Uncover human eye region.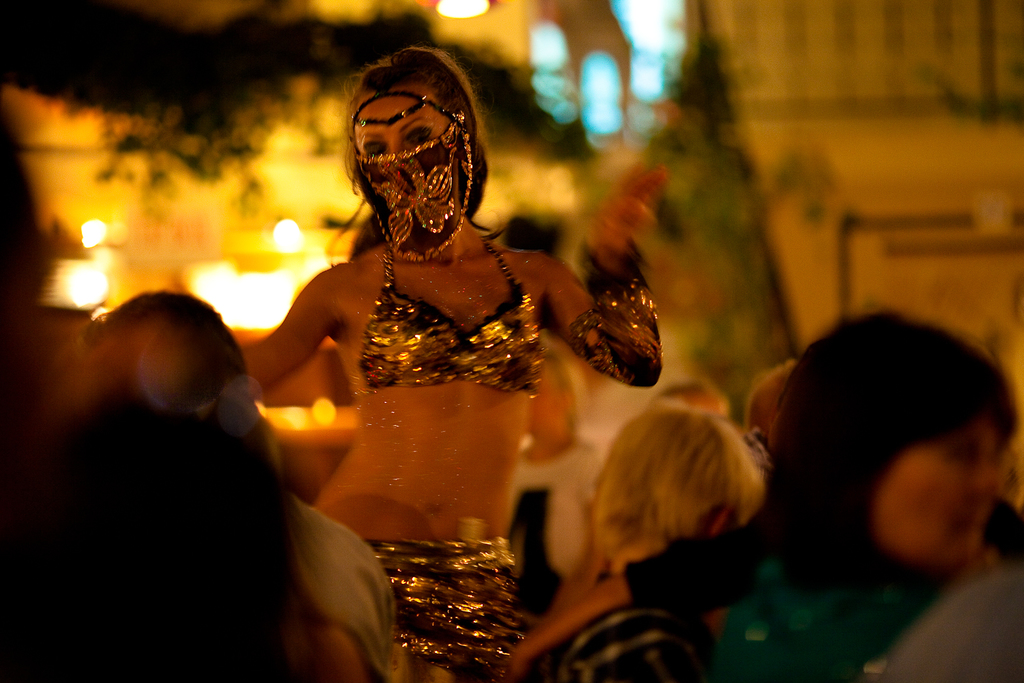
Uncovered: region(401, 127, 434, 148).
